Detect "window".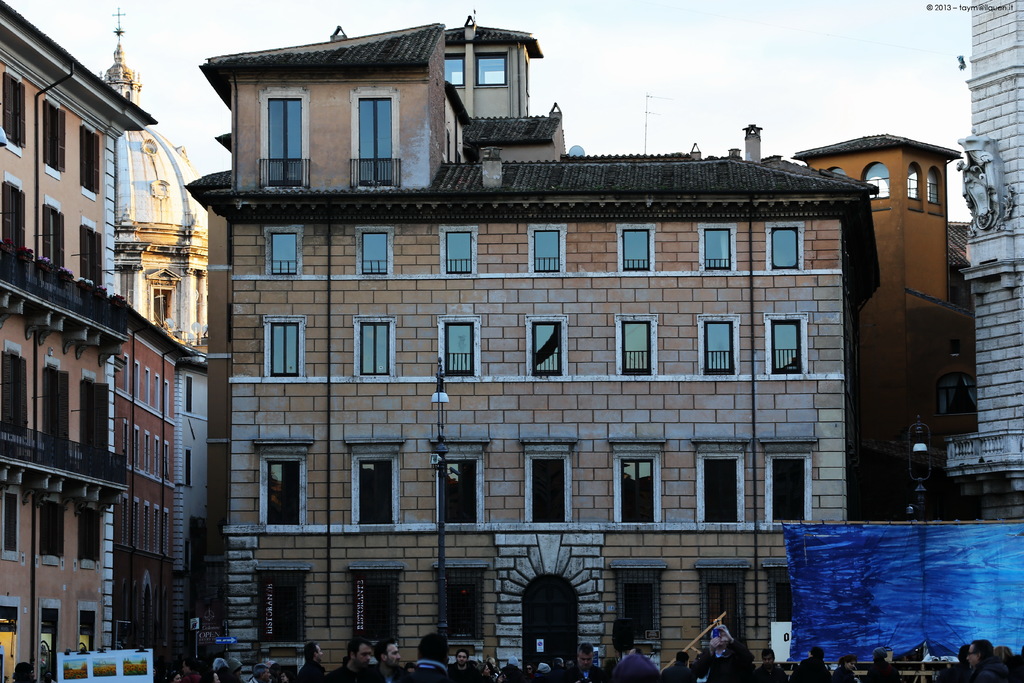
Detected at <box>619,452,660,527</box>.
